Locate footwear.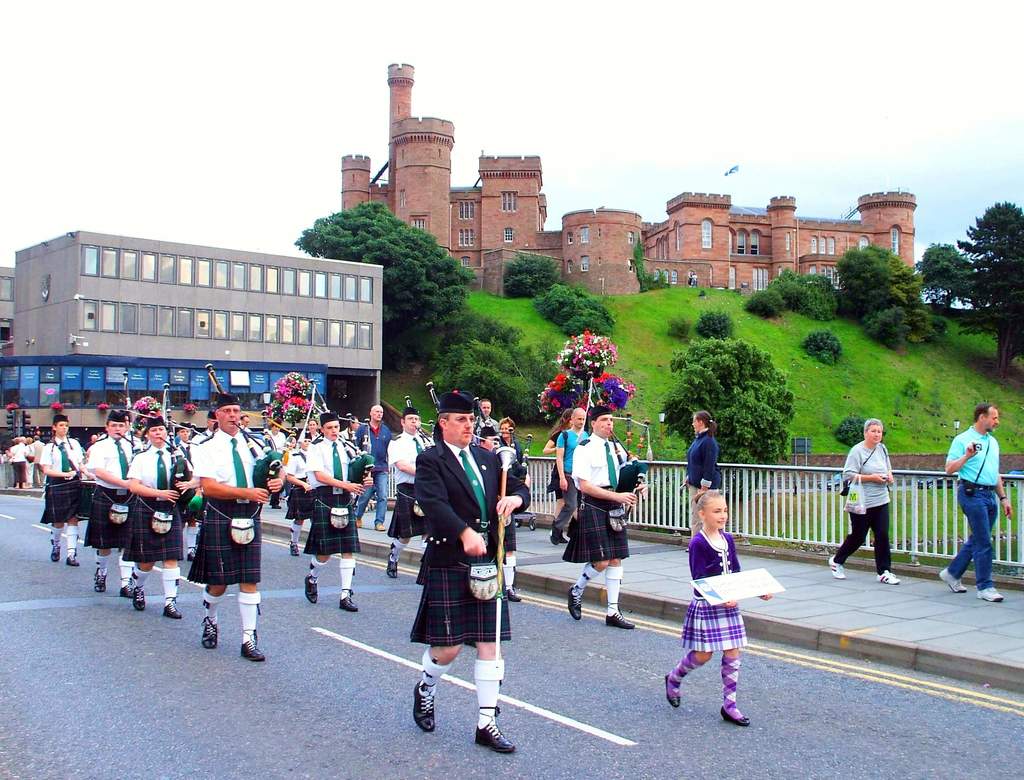
Bounding box: bbox=[355, 518, 365, 529].
